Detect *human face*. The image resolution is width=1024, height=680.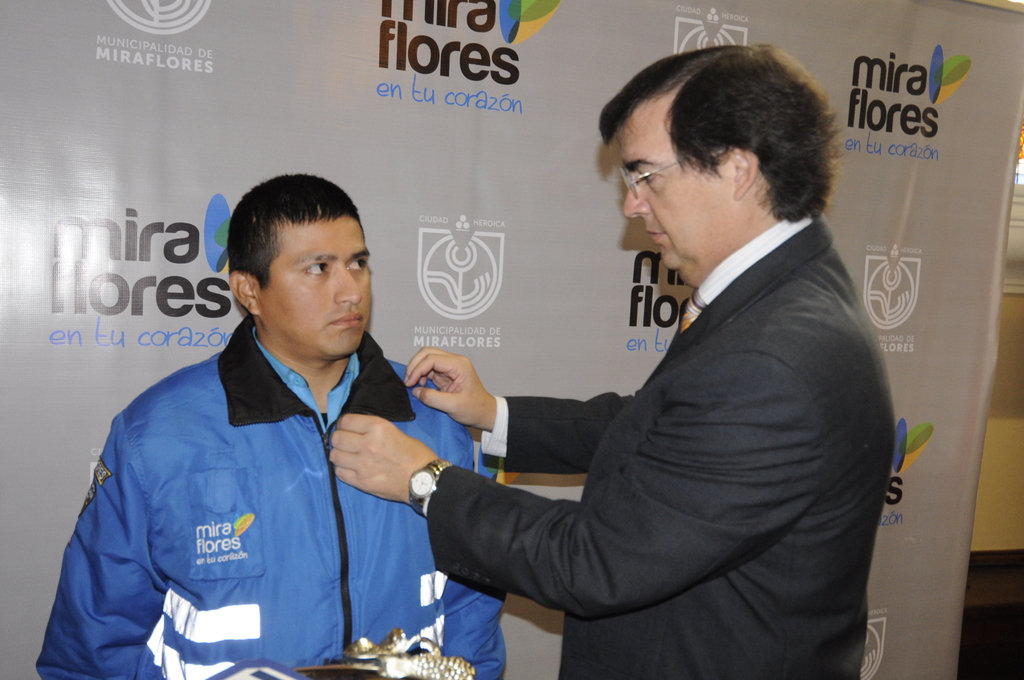
pyautogui.locateOnScreen(243, 202, 372, 350).
